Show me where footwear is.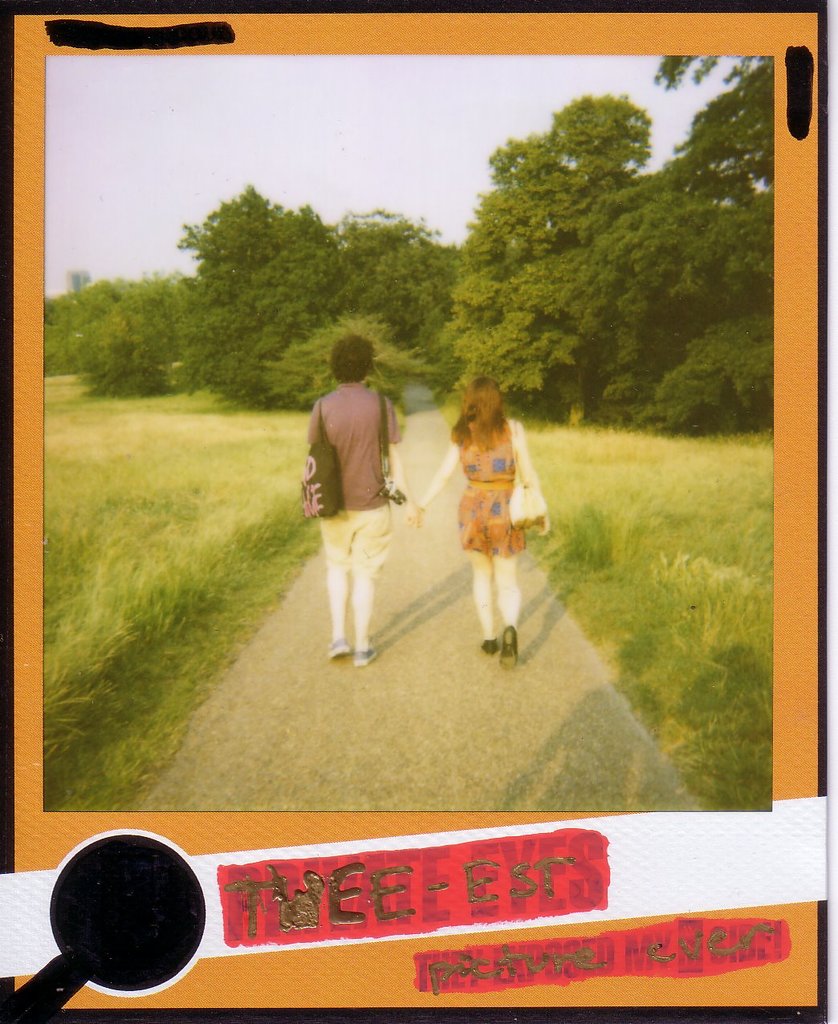
footwear is at bbox=(498, 624, 517, 669).
